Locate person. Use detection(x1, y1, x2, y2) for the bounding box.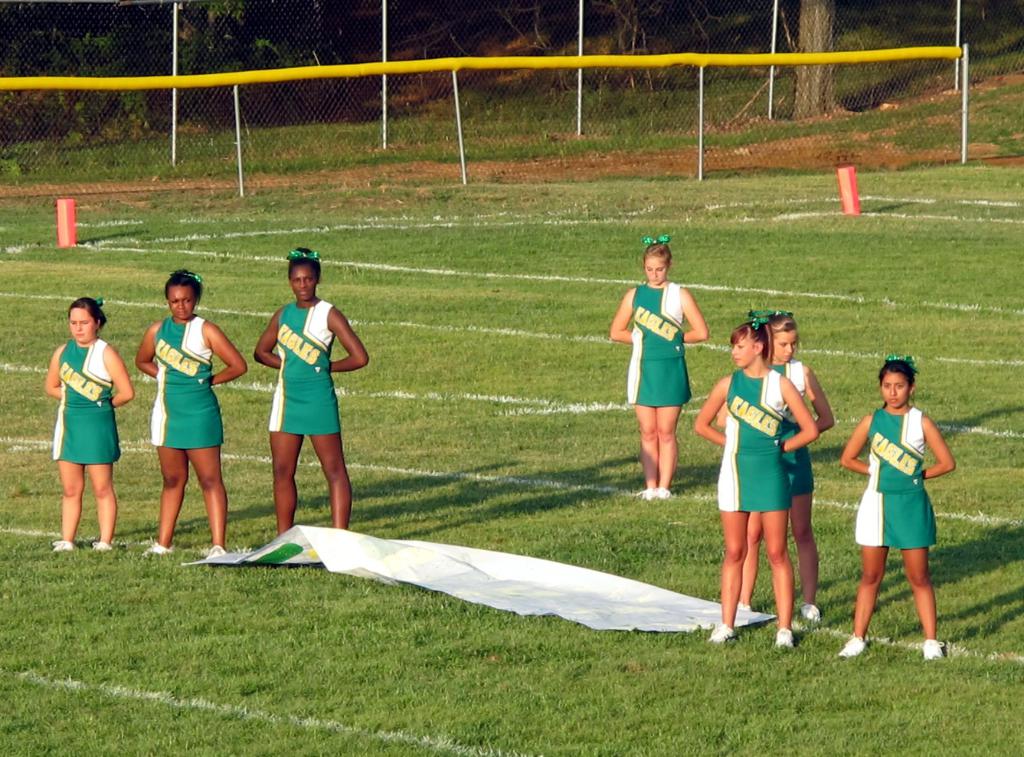
detection(713, 307, 838, 622).
